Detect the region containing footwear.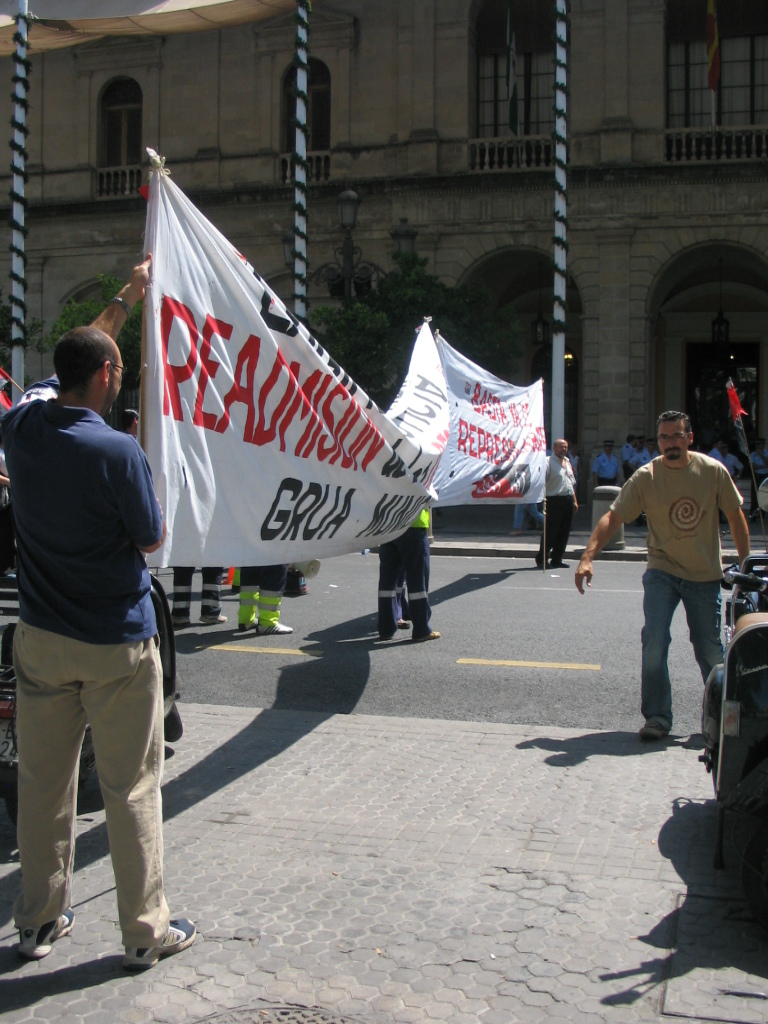
x1=261, y1=621, x2=288, y2=632.
